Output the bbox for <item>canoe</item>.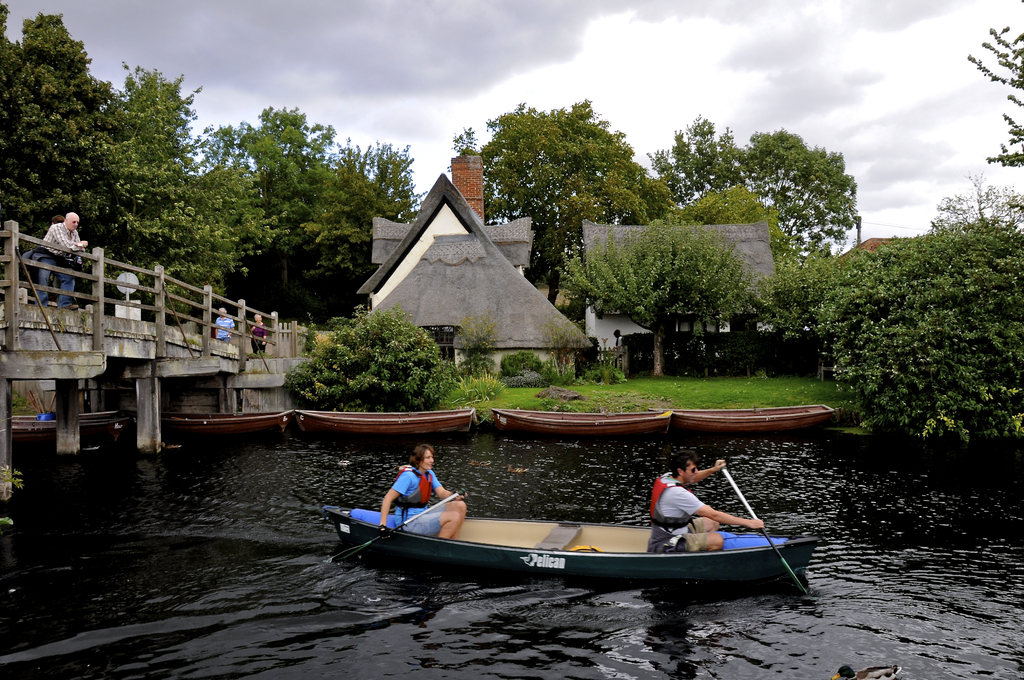
bbox(293, 411, 477, 440).
